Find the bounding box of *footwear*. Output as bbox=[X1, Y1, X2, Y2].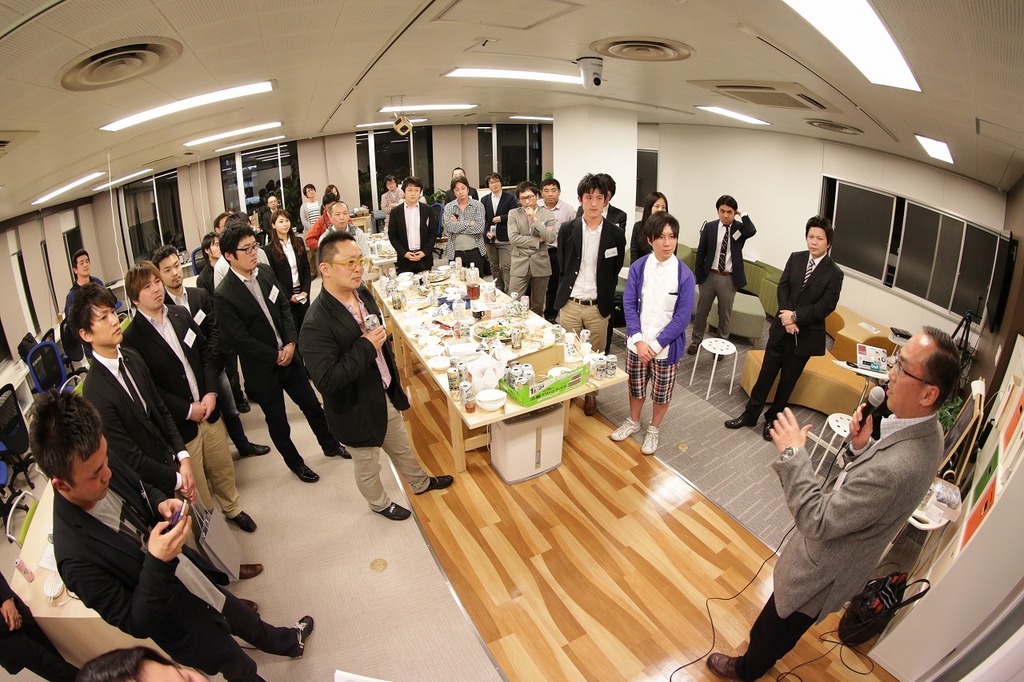
bbox=[760, 416, 774, 441].
